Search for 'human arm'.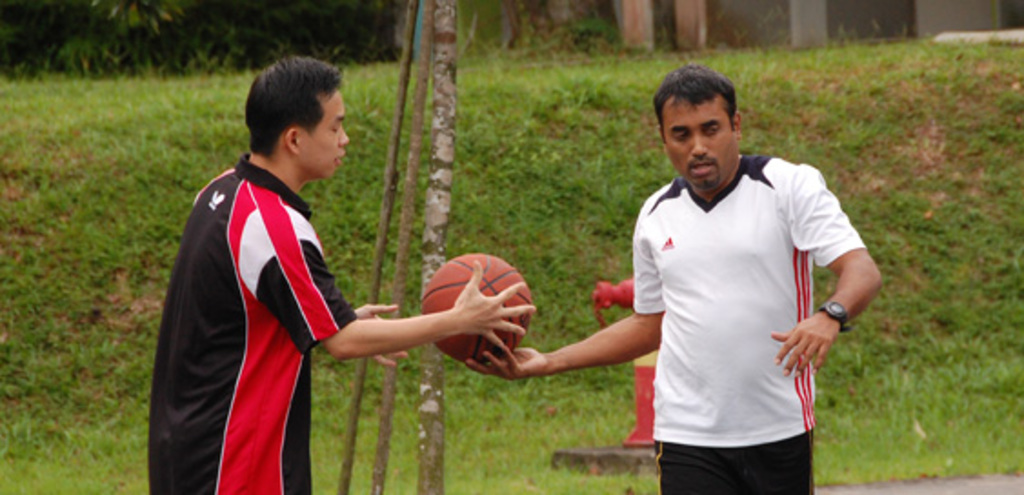
Found at bbox=(771, 162, 882, 382).
